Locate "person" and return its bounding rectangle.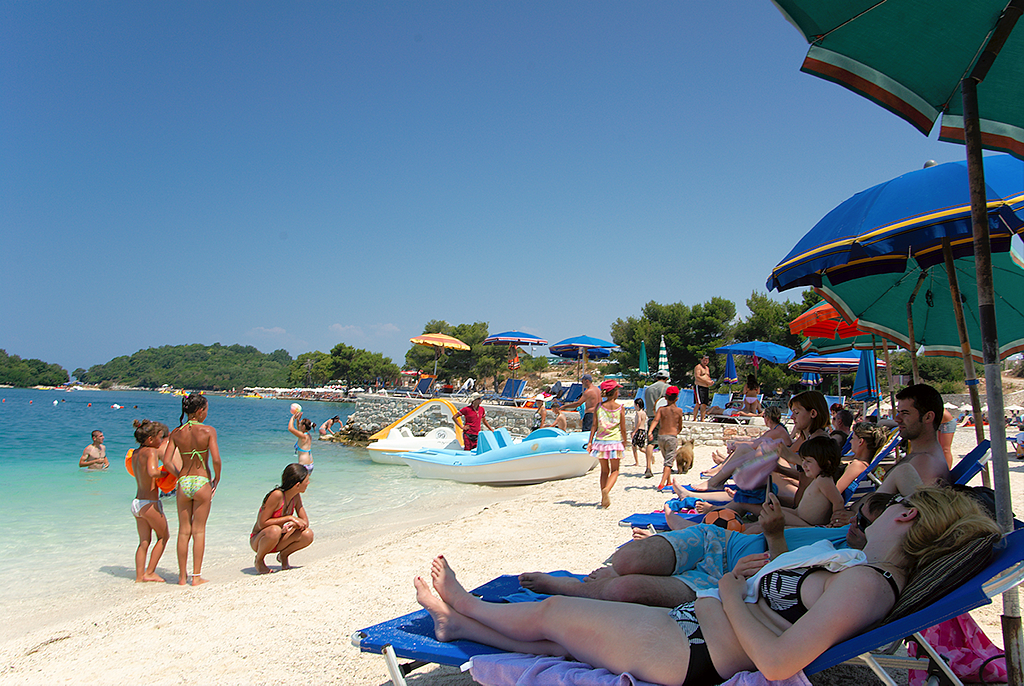
(left=626, top=394, right=654, bottom=468).
